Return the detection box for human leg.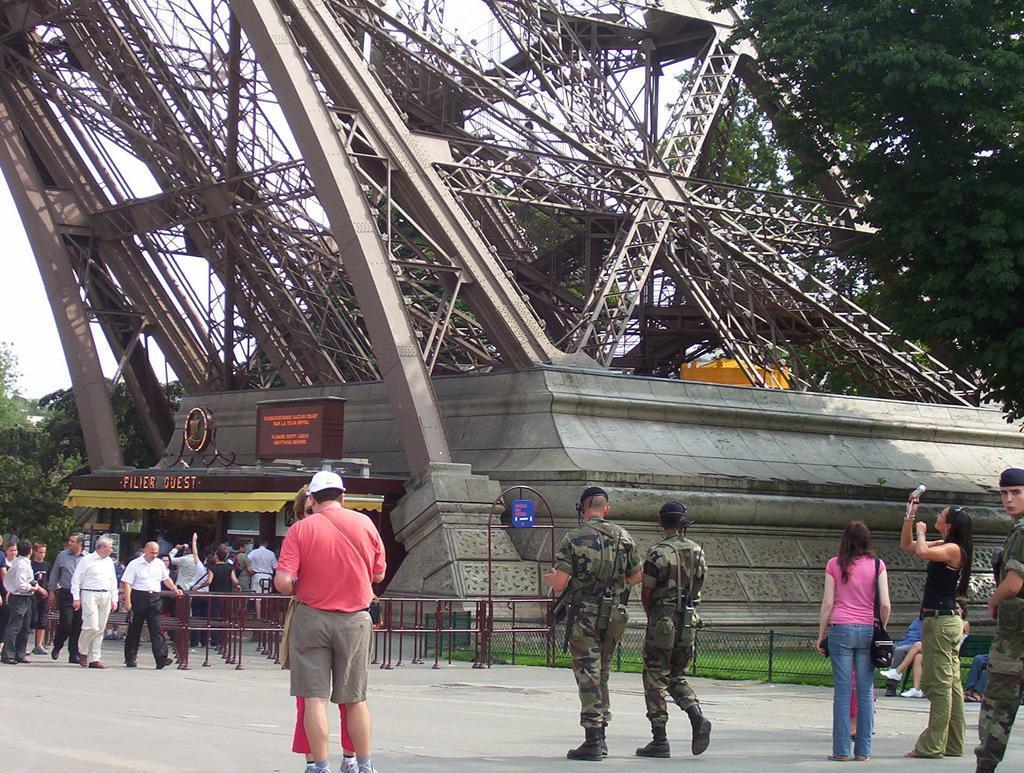
bbox=(54, 591, 77, 664).
